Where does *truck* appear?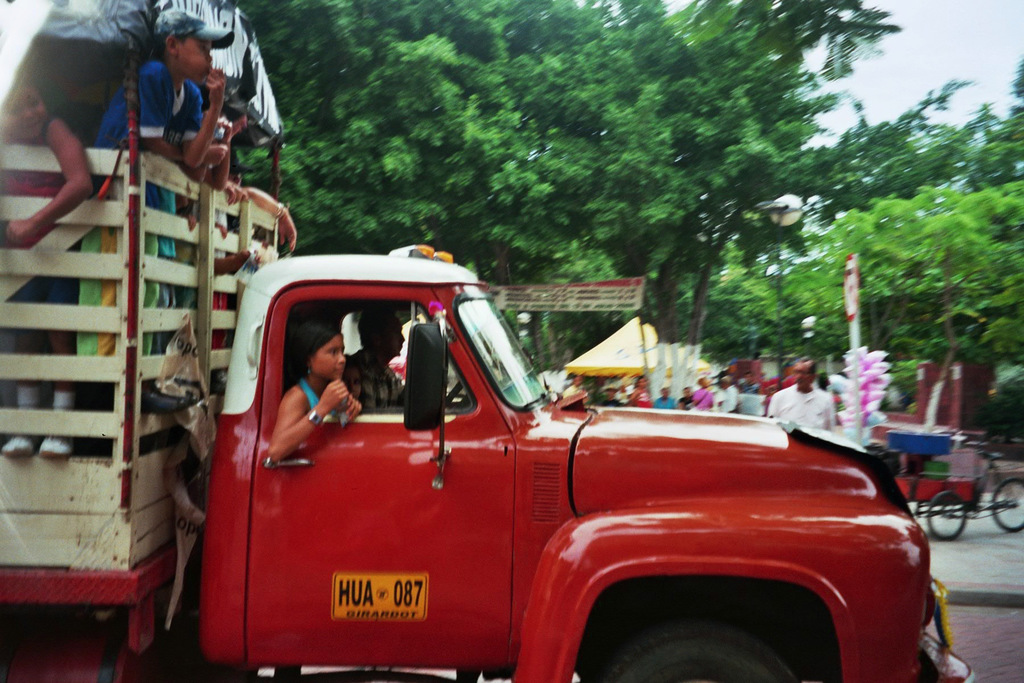
Appears at crop(0, 0, 978, 682).
